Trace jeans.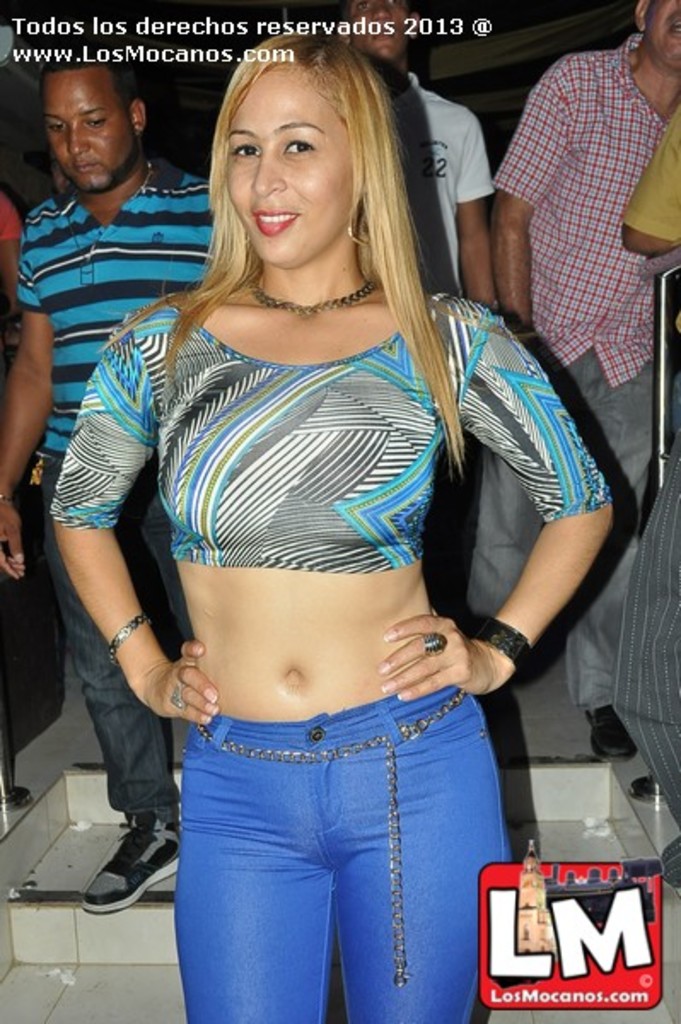
Traced to bbox=[41, 466, 198, 828].
